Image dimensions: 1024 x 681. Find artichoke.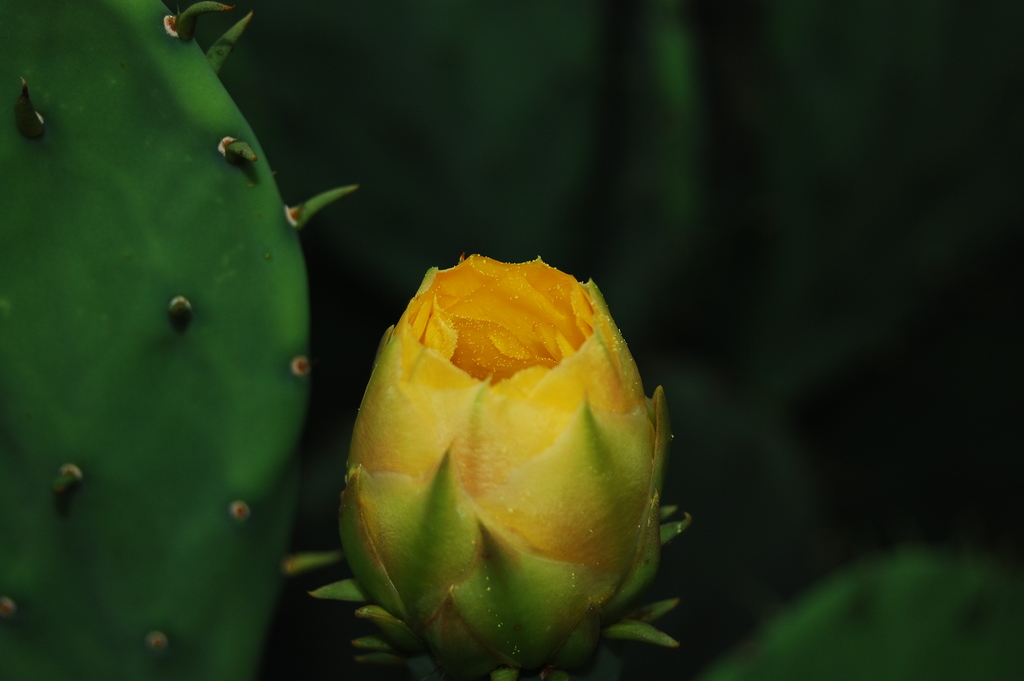
l=346, t=268, r=671, b=680.
